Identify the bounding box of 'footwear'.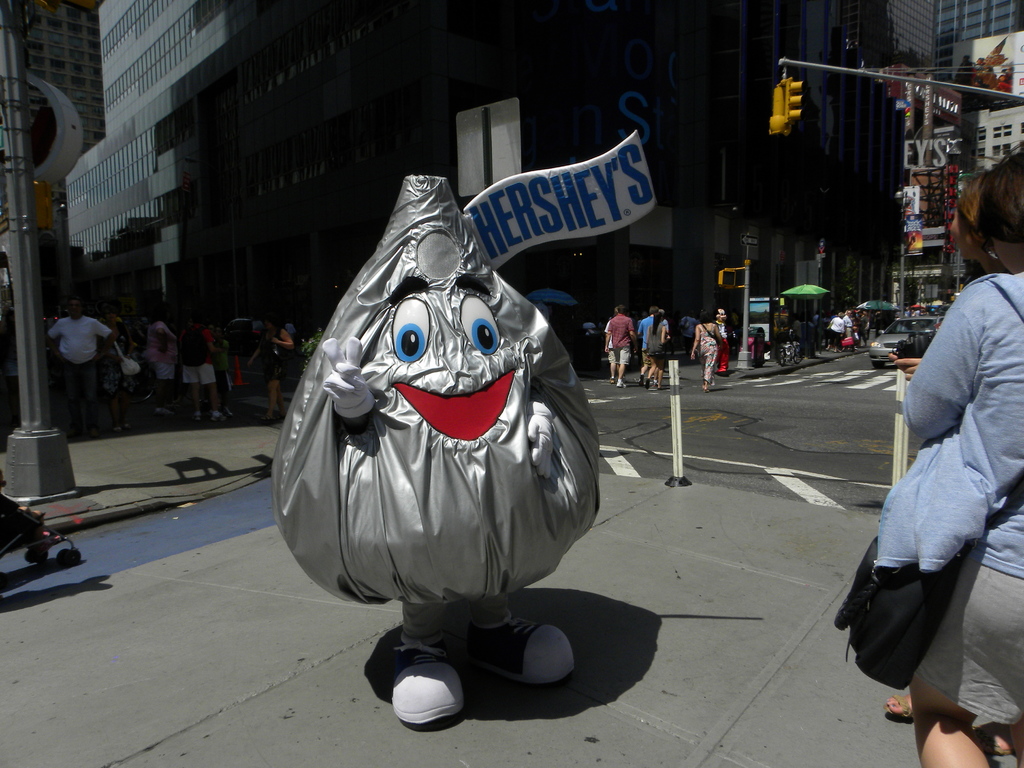
(left=609, top=377, right=615, bottom=383).
